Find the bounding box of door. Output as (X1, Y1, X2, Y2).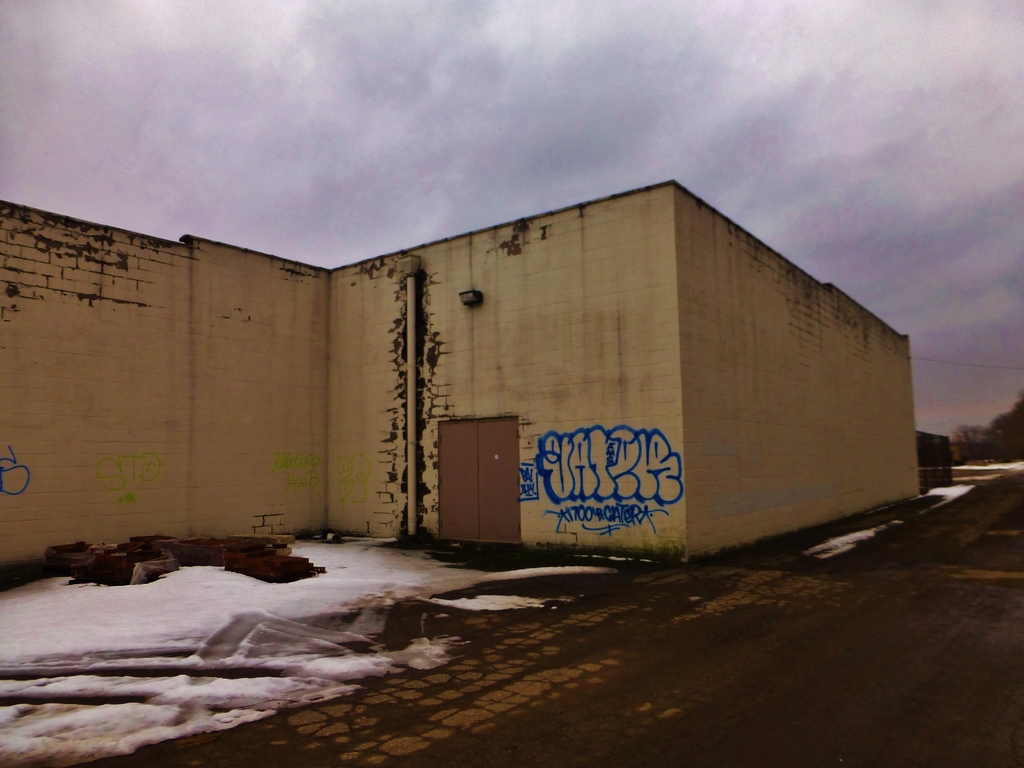
(477, 418, 520, 546).
